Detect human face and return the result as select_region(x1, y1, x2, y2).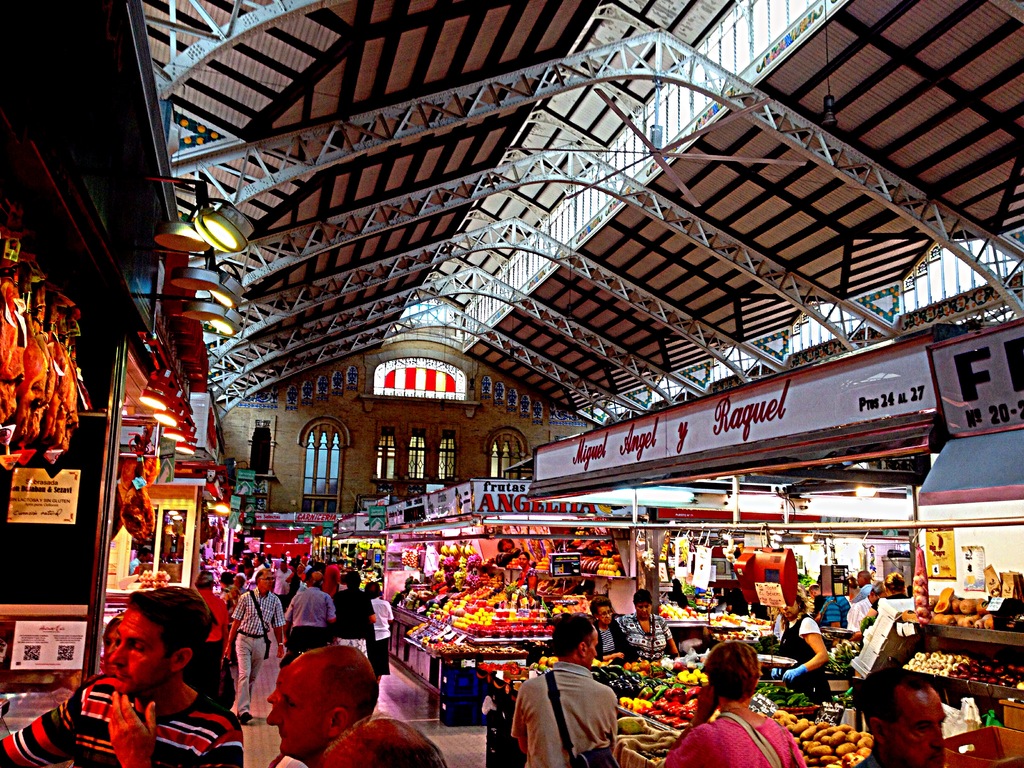
select_region(779, 602, 796, 617).
